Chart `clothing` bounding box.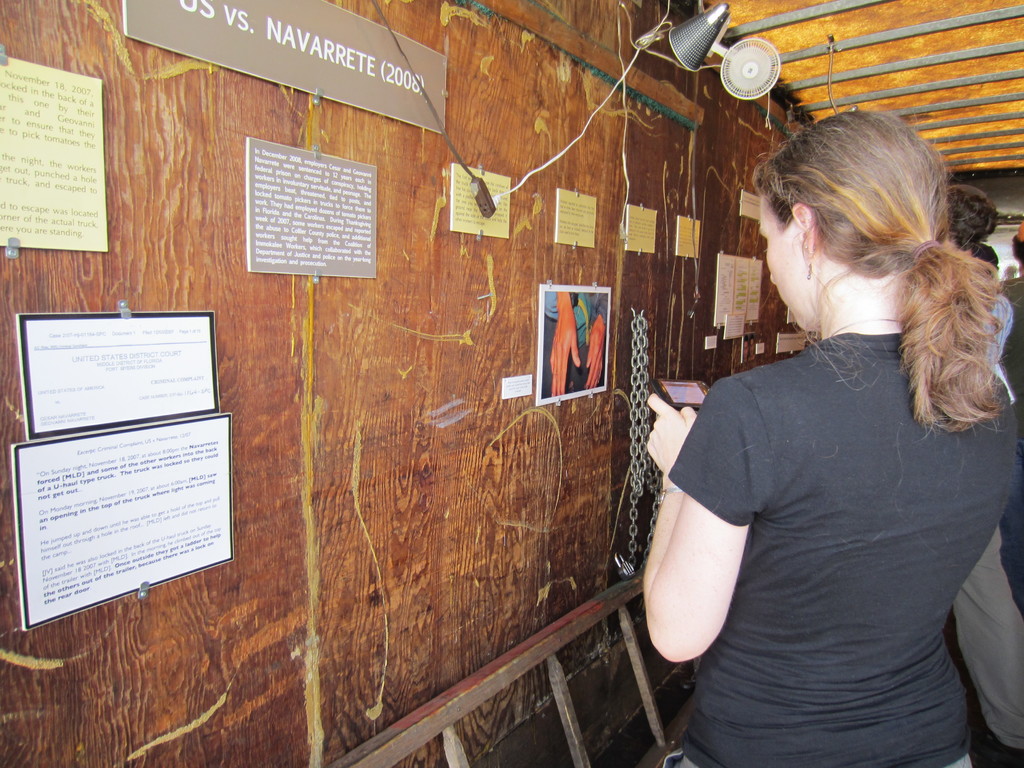
Charted: x1=1001 y1=273 x2=1023 y2=406.
